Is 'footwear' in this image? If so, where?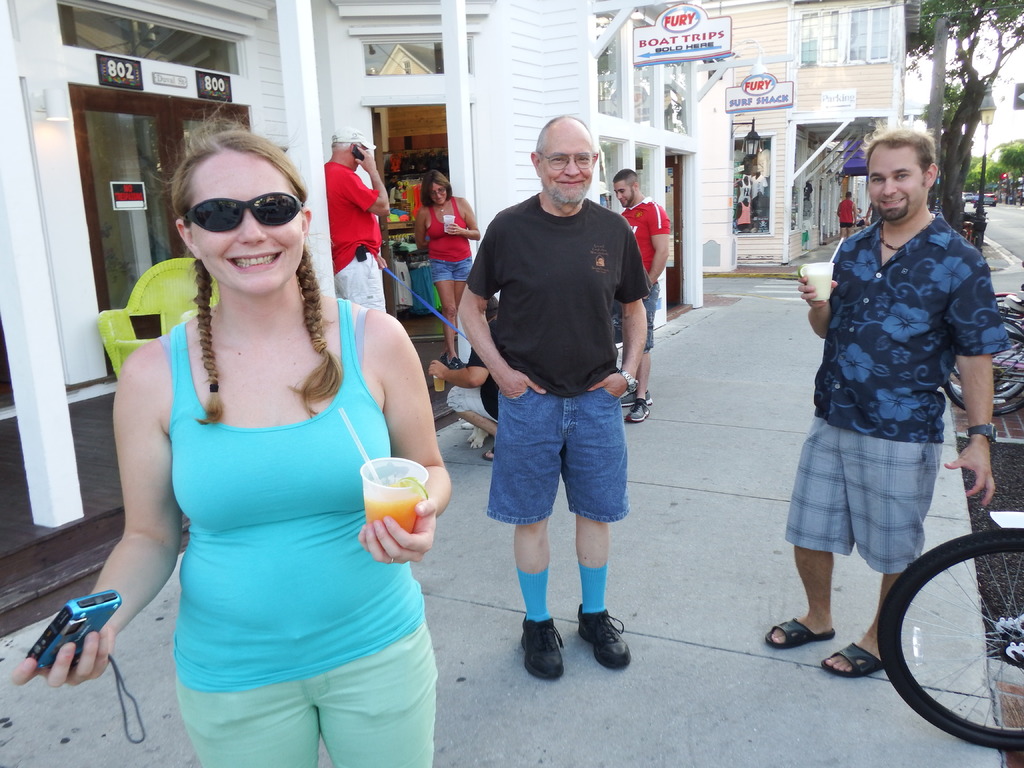
Yes, at 623:399:650:423.
